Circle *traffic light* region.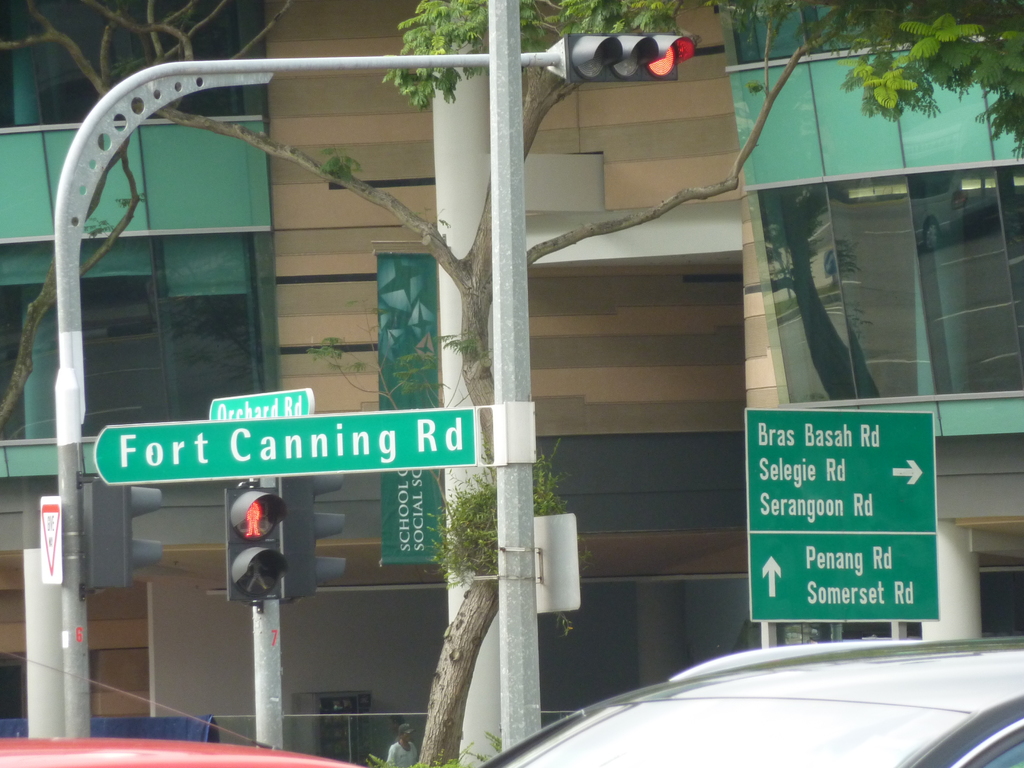
Region: [223,488,289,603].
